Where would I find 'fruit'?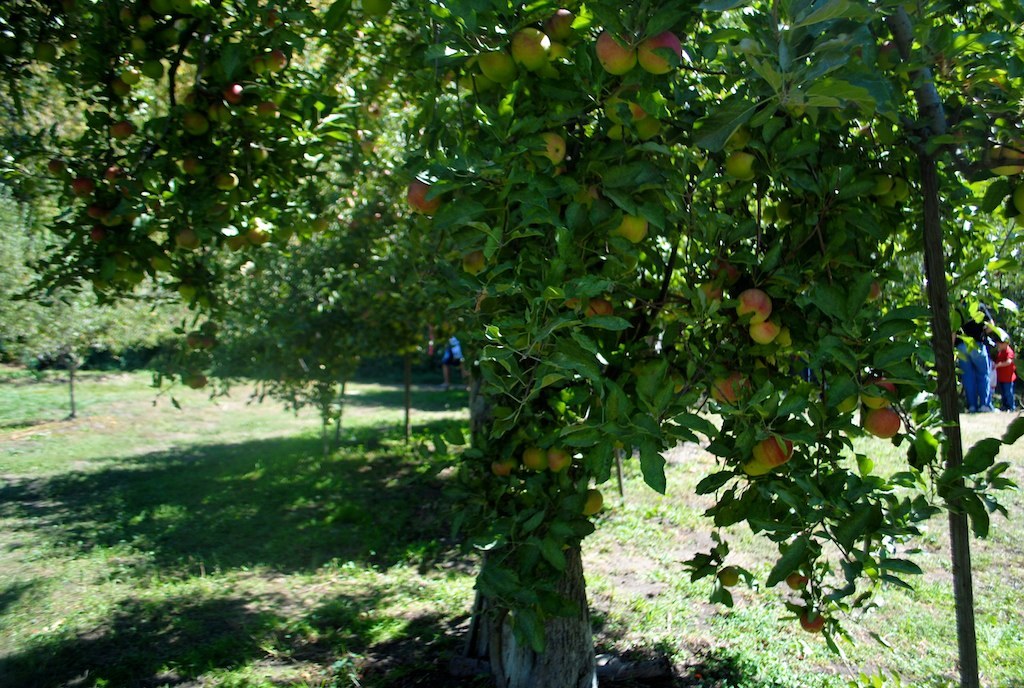
At detection(35, 41, 57, 70).
